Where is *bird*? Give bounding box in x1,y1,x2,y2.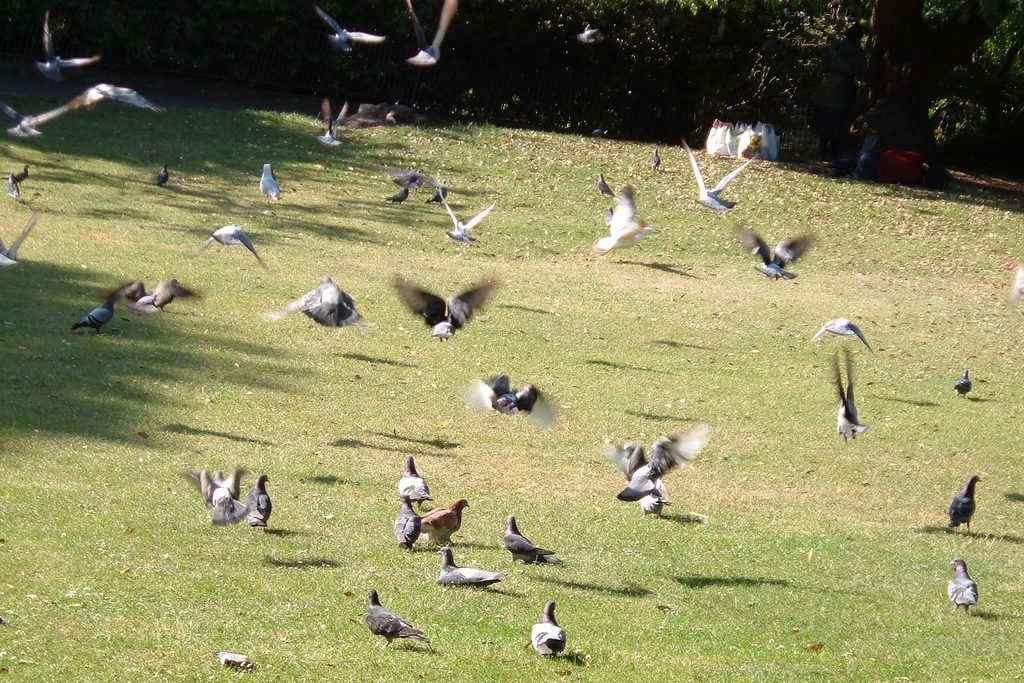
435,195,505,246.
